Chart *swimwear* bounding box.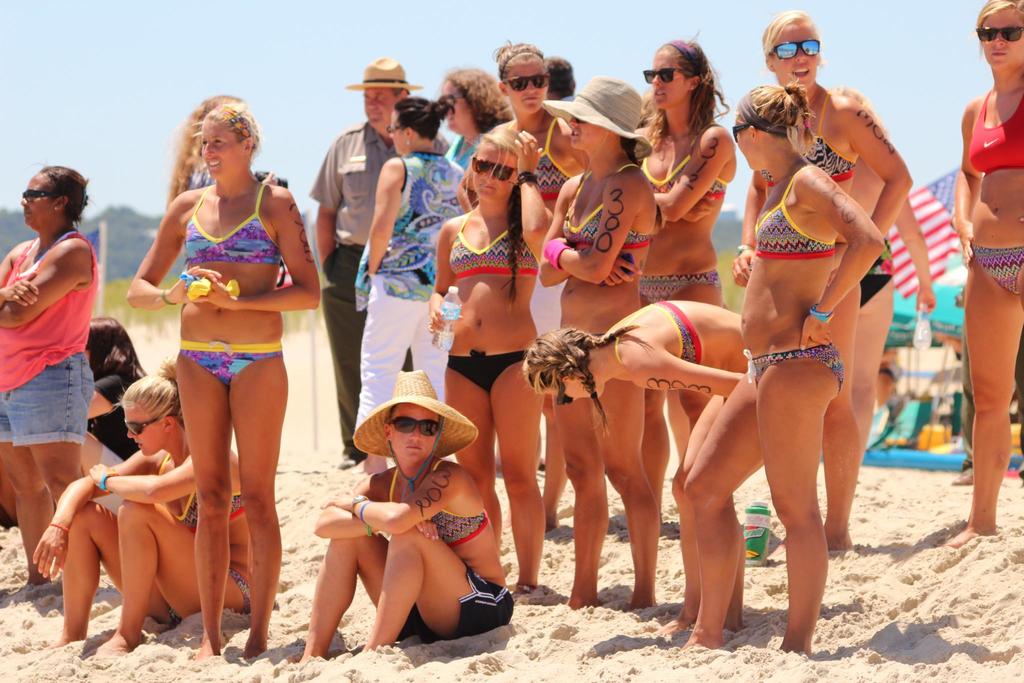
Charted: locate(445, 208, 542, 279).
